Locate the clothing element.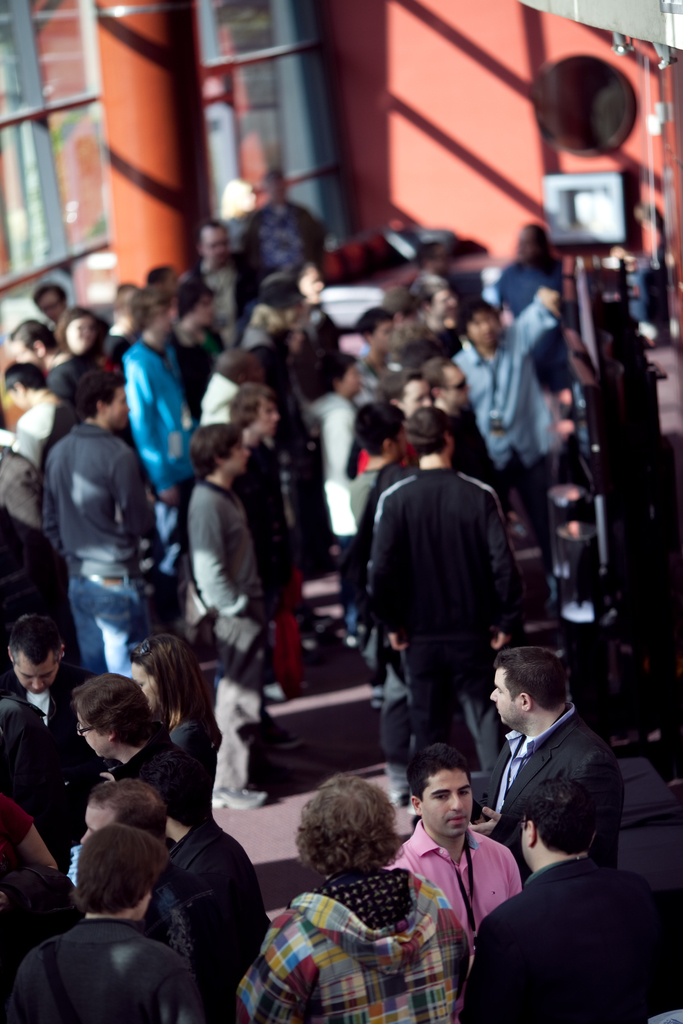
Element bbox: bbox=[130, 342, 209, 566].
